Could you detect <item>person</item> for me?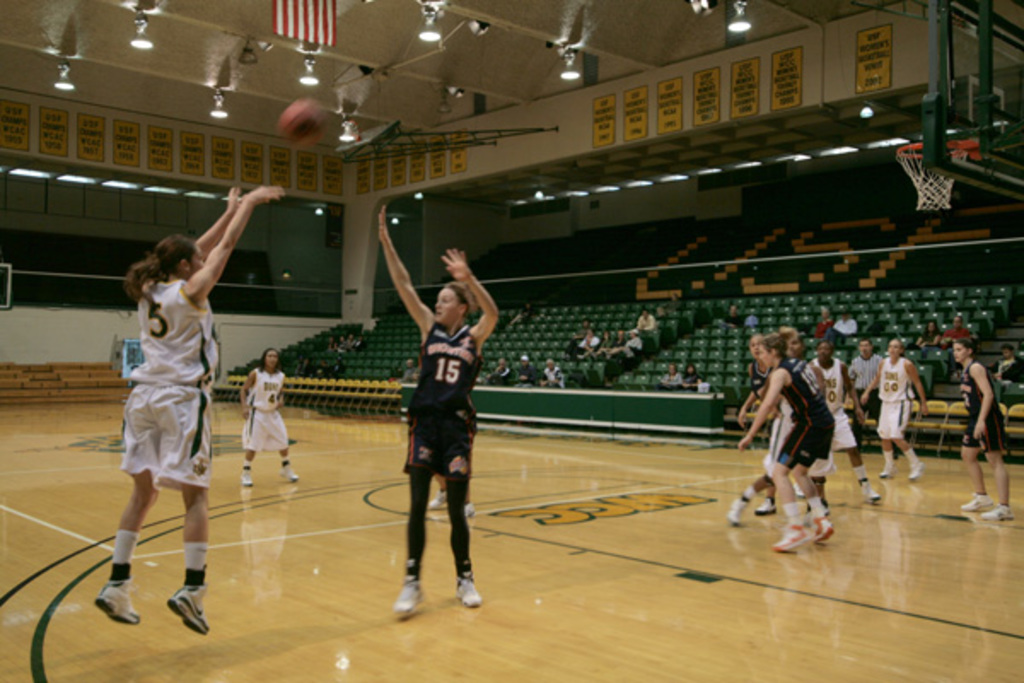
Detection result: BBox(816, 342, 882, 505).
